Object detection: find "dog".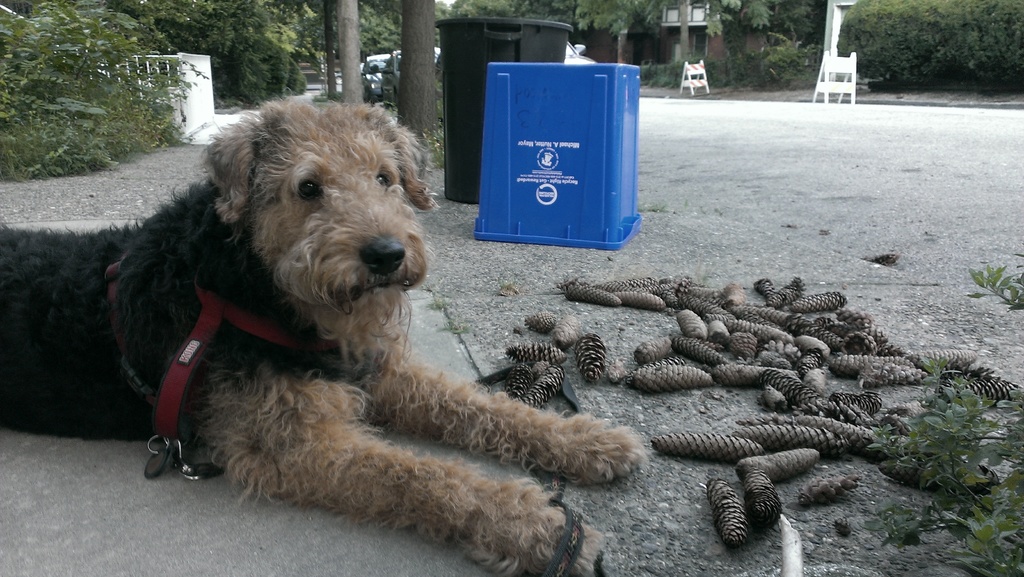
<box>0,97,655,576</box>.
